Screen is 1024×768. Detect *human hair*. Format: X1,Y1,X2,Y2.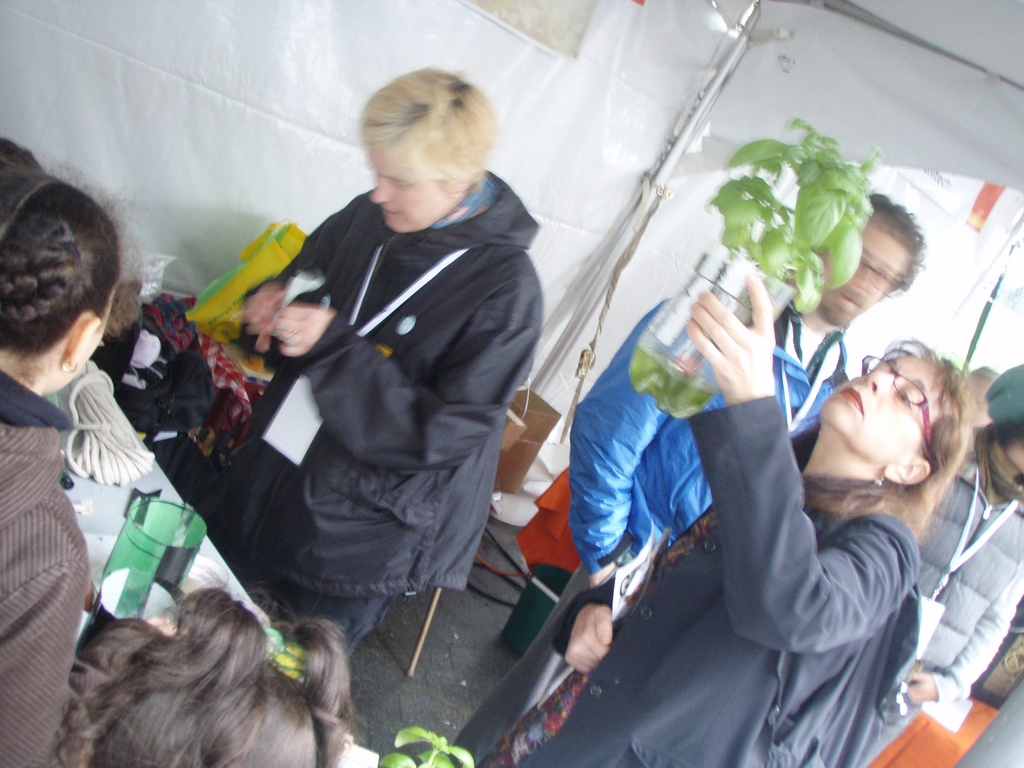
804,343,972,541.
